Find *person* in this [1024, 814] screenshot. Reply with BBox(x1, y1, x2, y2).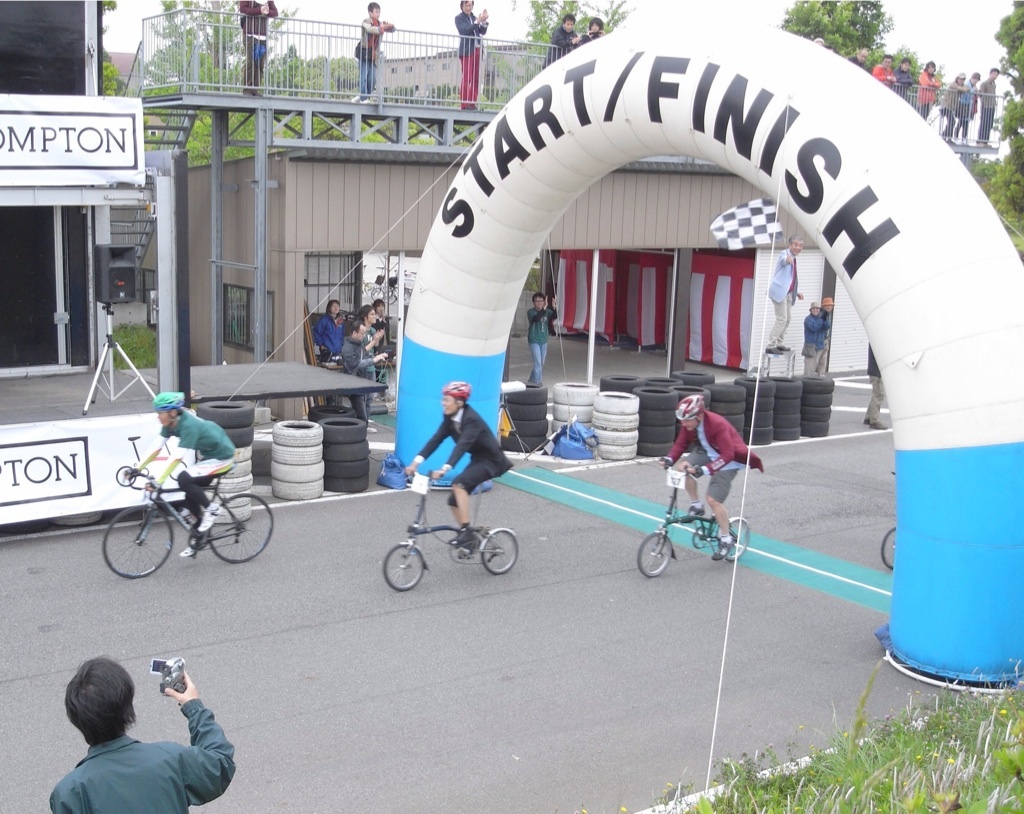
BBox(336, 320, 386, 430).
